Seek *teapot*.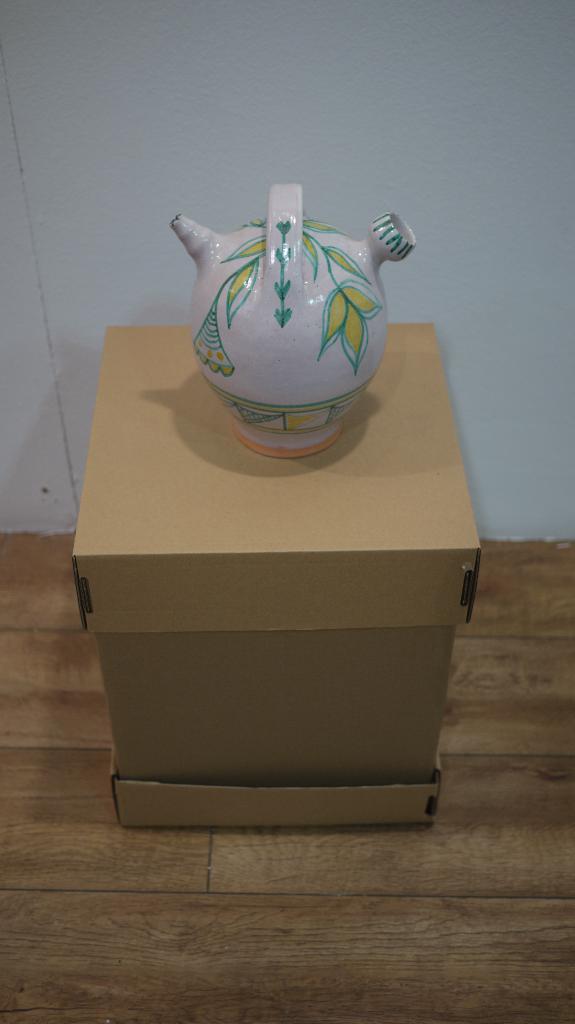
locate(172, 185, 415, 458).
